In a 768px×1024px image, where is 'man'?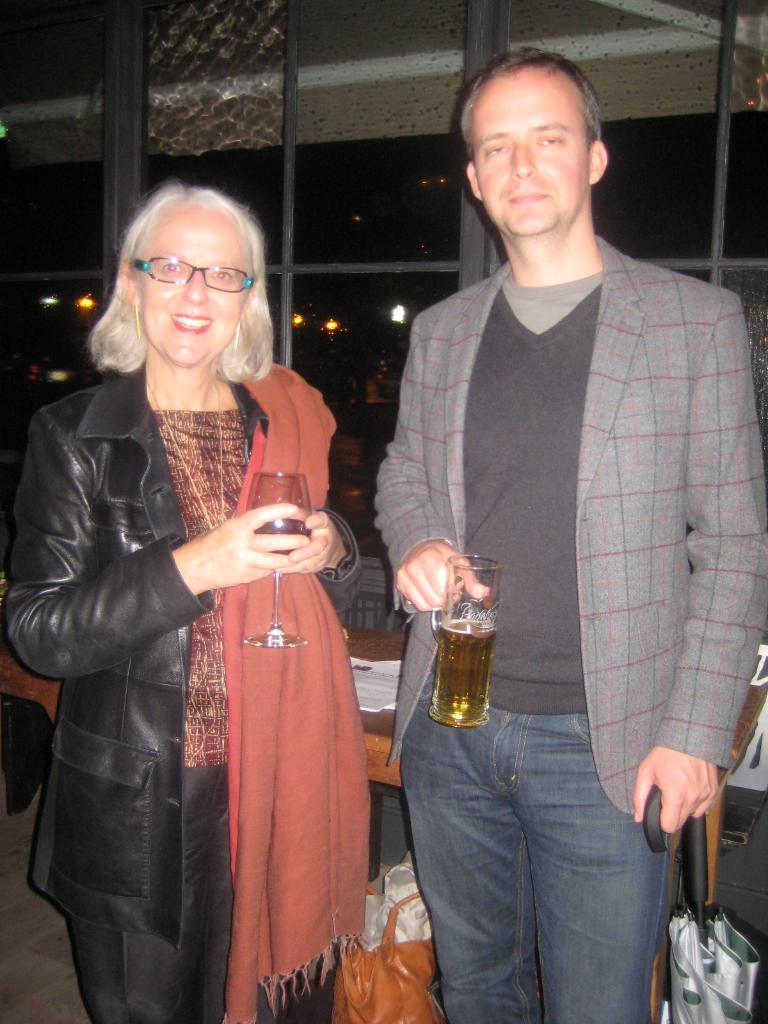
rect(355, 52, 753, 964).
